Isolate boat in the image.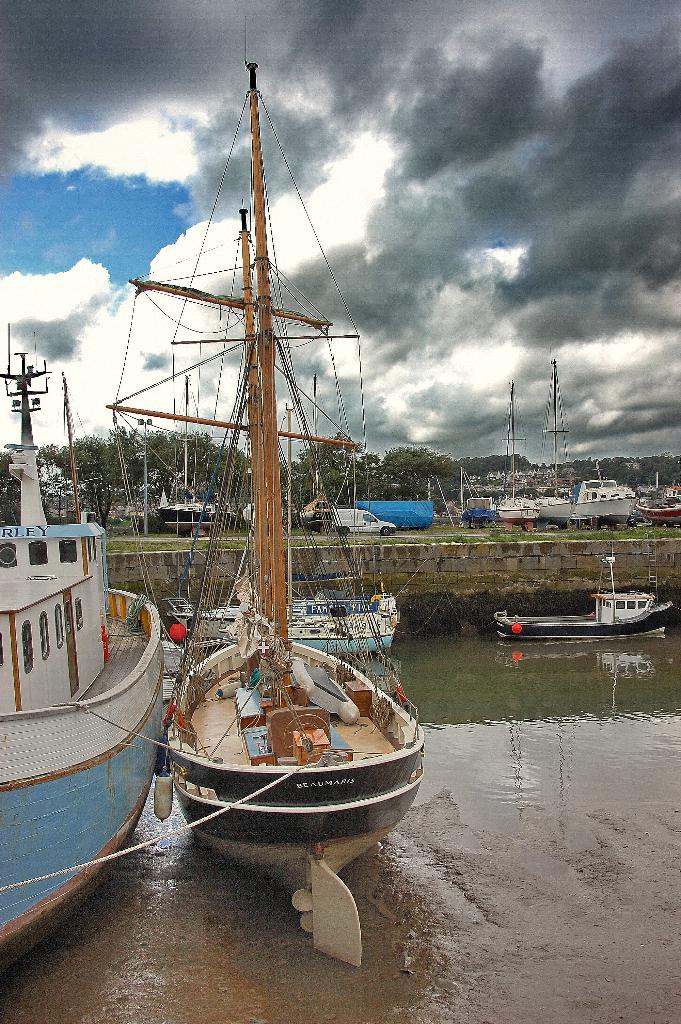
Isolated region: 168 404 406 652.
